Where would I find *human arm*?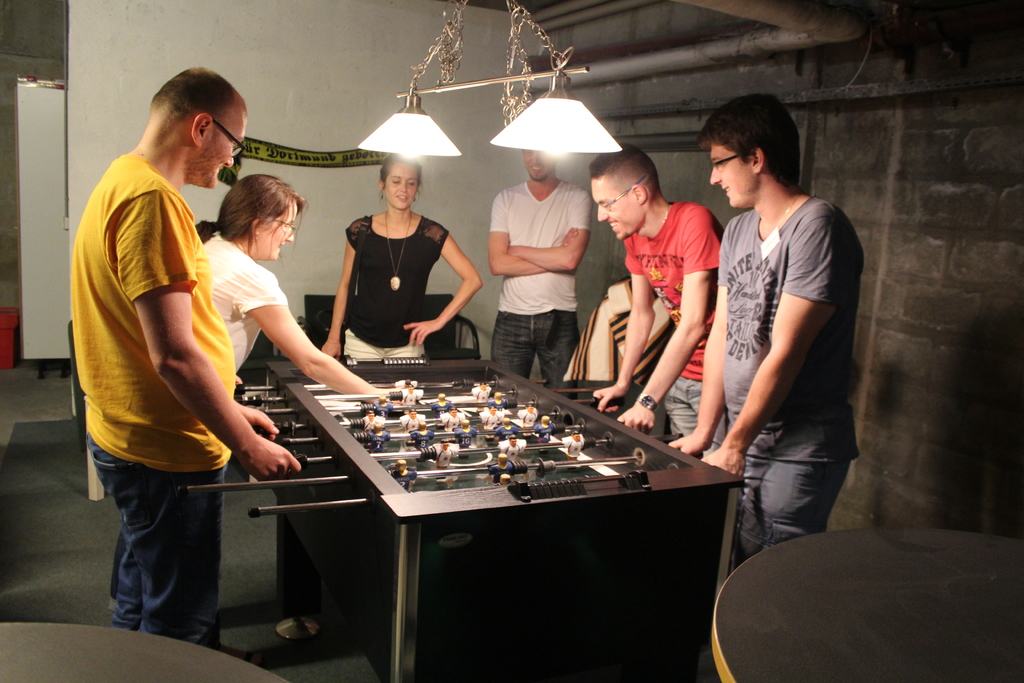
At (left=113, top=185, right=308, bottom=487).
